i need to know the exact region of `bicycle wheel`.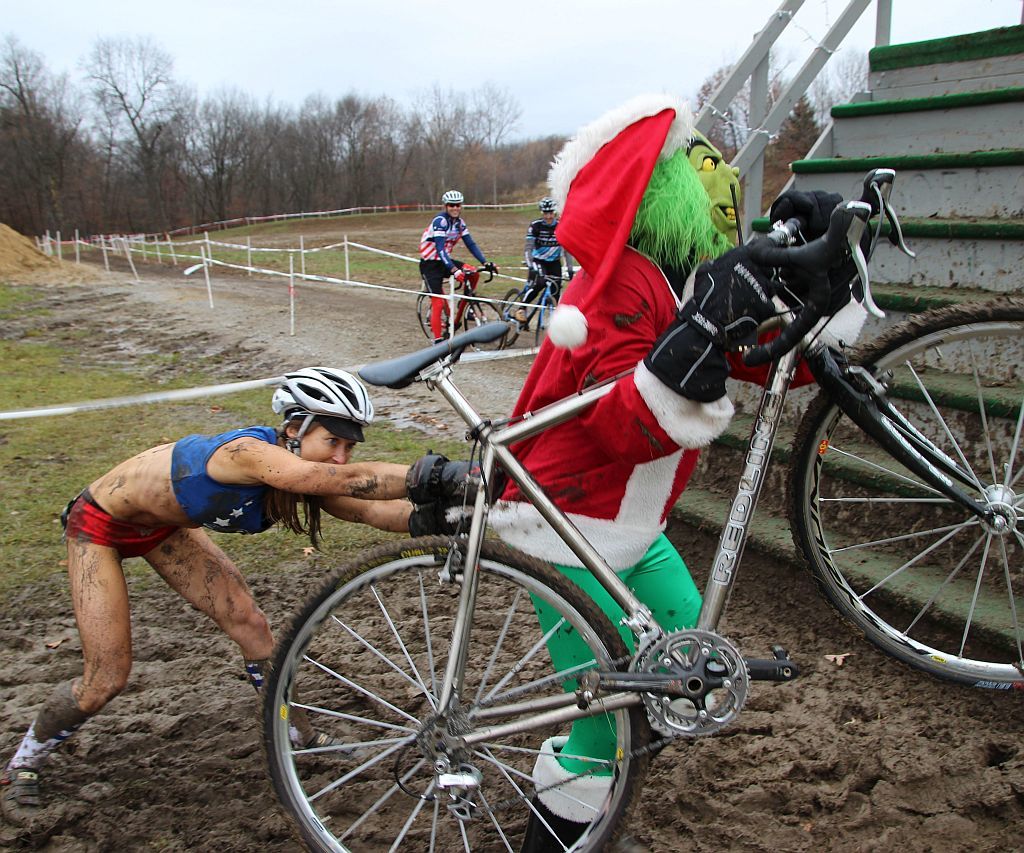
Region: x1=257, y1=534, x2=652, y2=852.
